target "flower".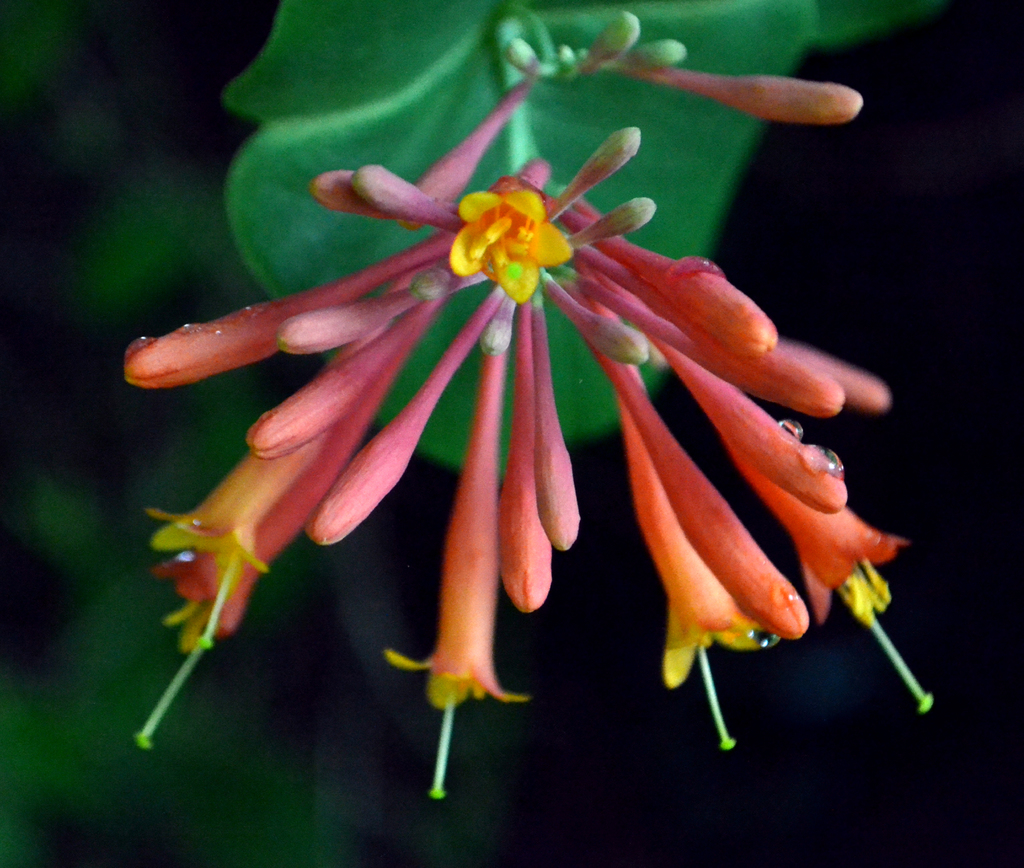
Target region: box(120, 101, 931, 798).
